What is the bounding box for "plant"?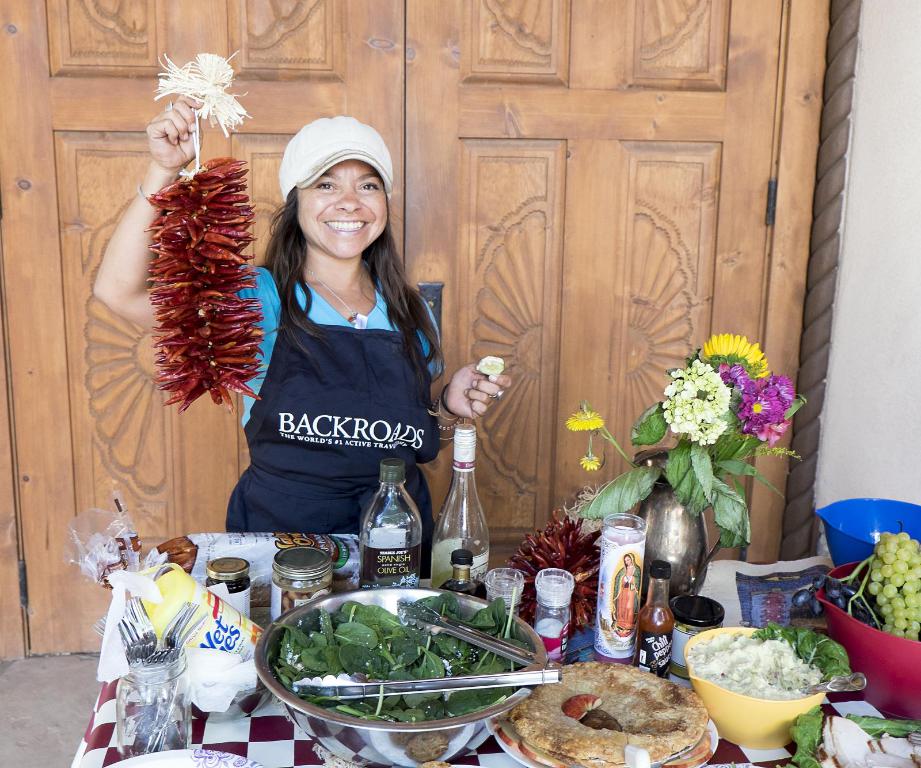
569,325,812,559.
